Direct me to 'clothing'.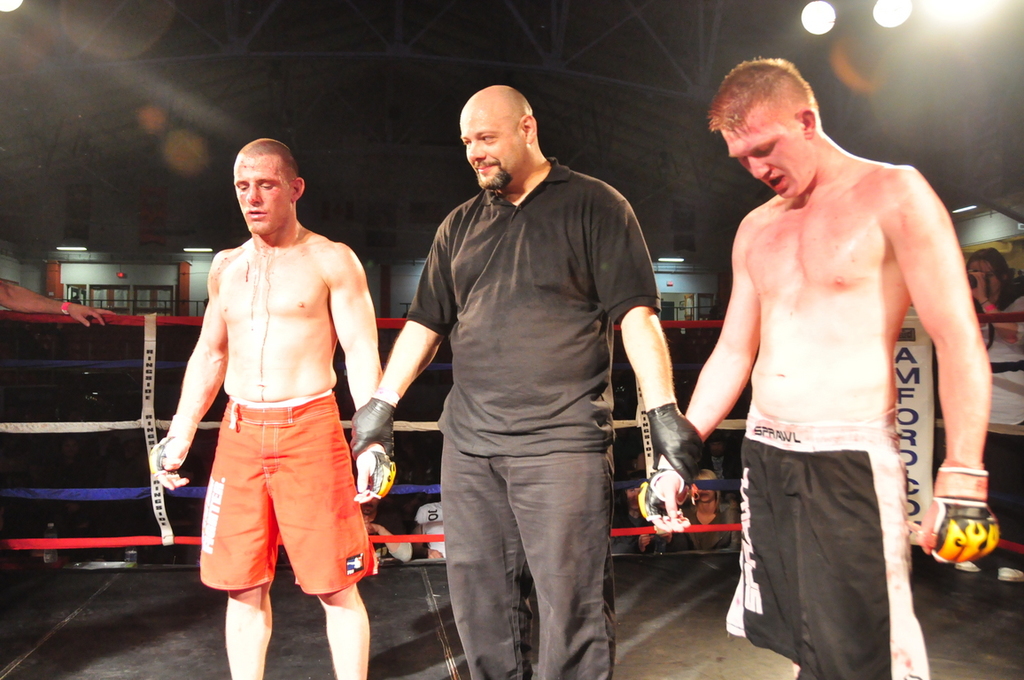
Direction: <bbox>972, 292, 1023, 573</bbox>.
